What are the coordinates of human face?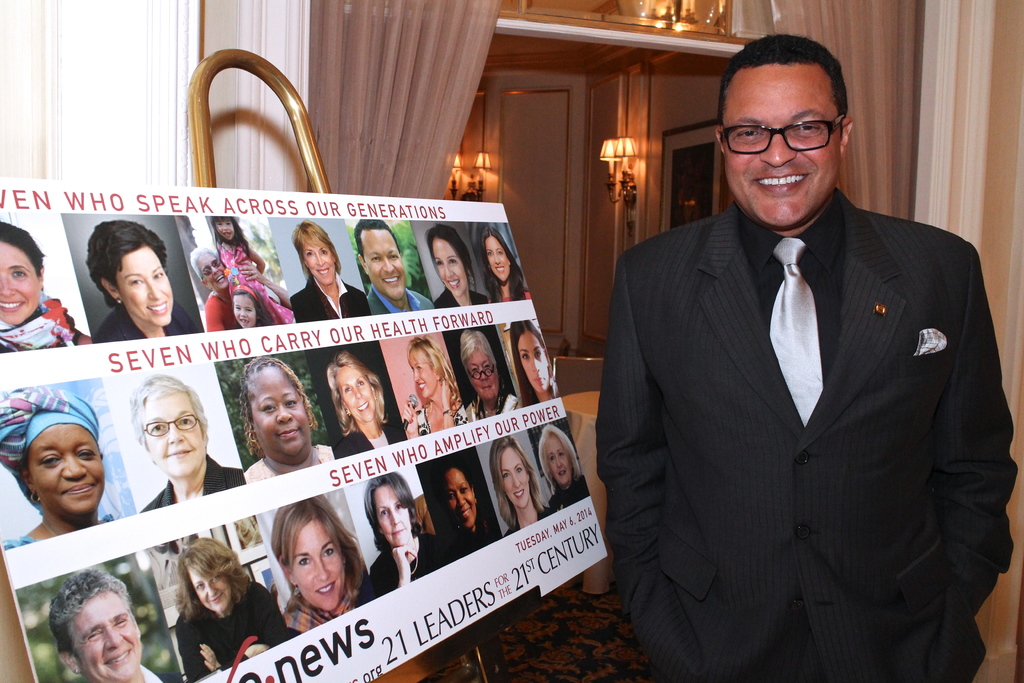
(left=484, top=231, right=511, bottom=284).
